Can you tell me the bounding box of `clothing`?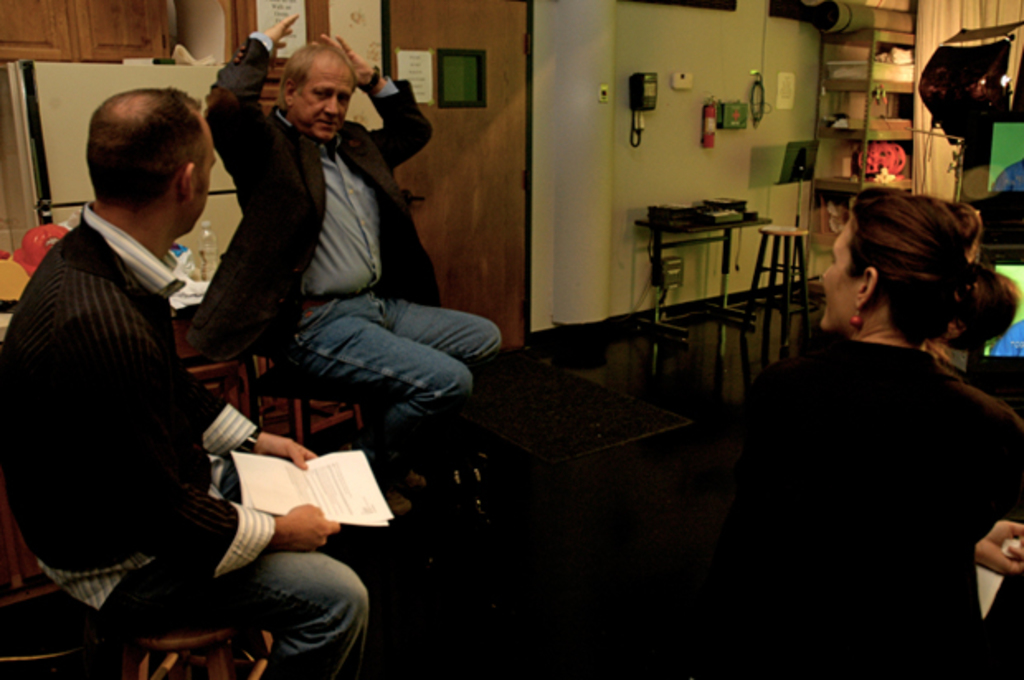
5 206 377 677.
